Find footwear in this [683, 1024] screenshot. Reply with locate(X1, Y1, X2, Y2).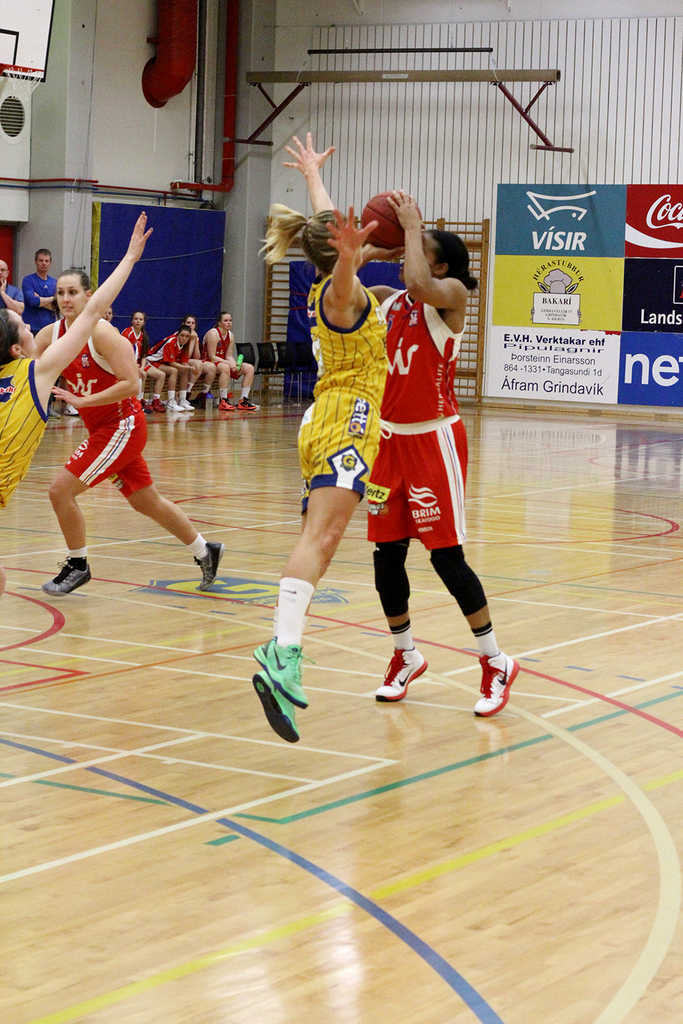
locate(42, 560, 91, 594).
